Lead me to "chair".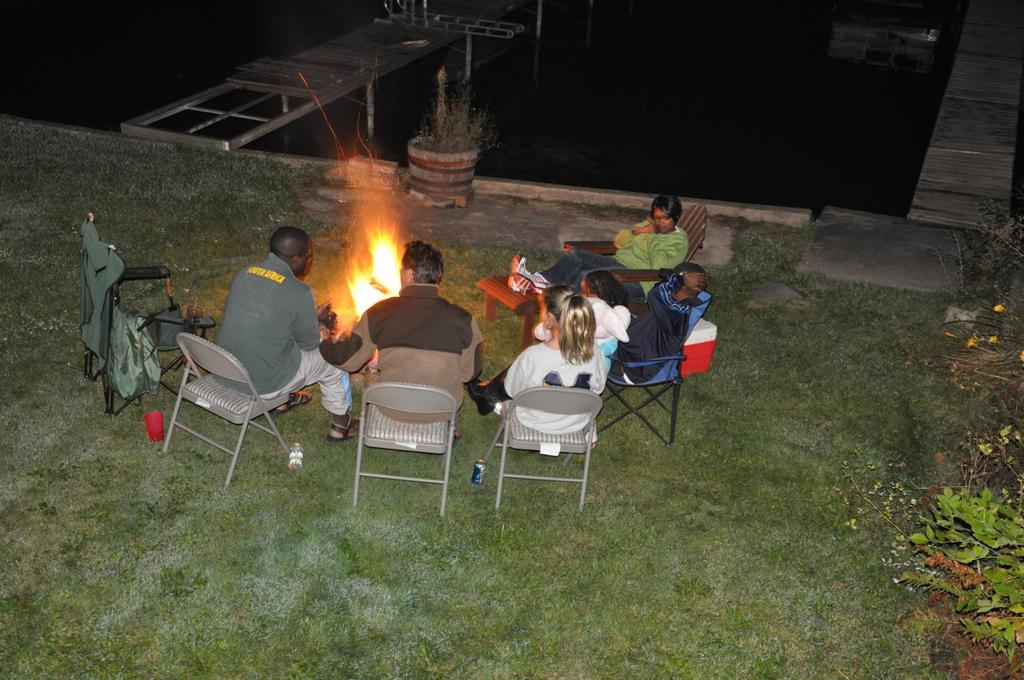
Lead to <box>350,374,458,513</box>.
